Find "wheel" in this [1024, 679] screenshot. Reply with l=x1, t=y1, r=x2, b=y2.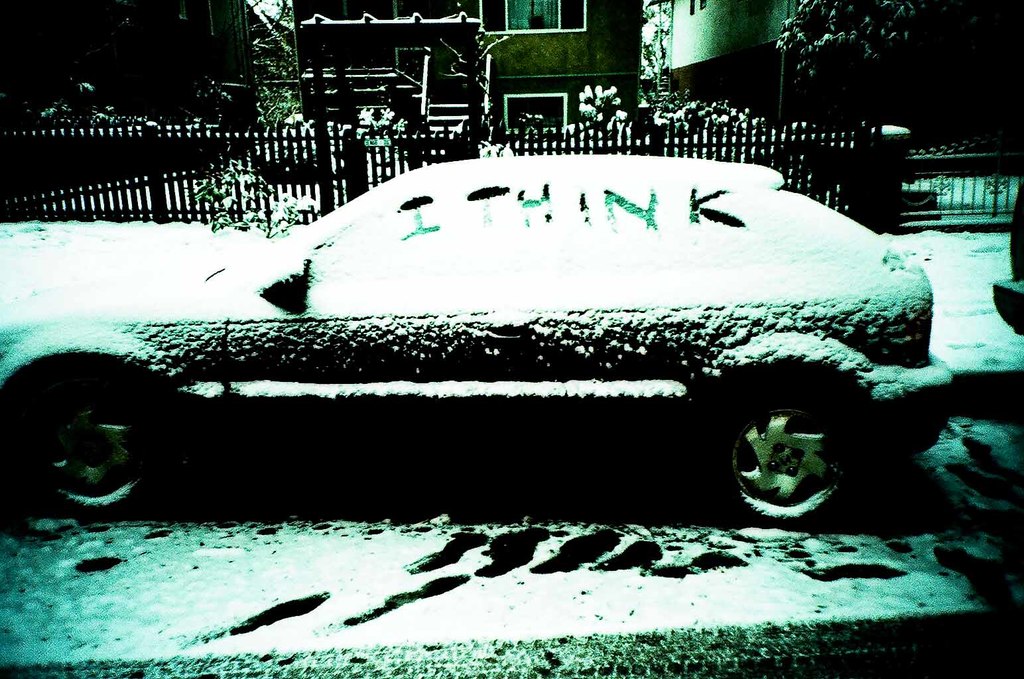
l=726, t=395, r=860, b=525.
